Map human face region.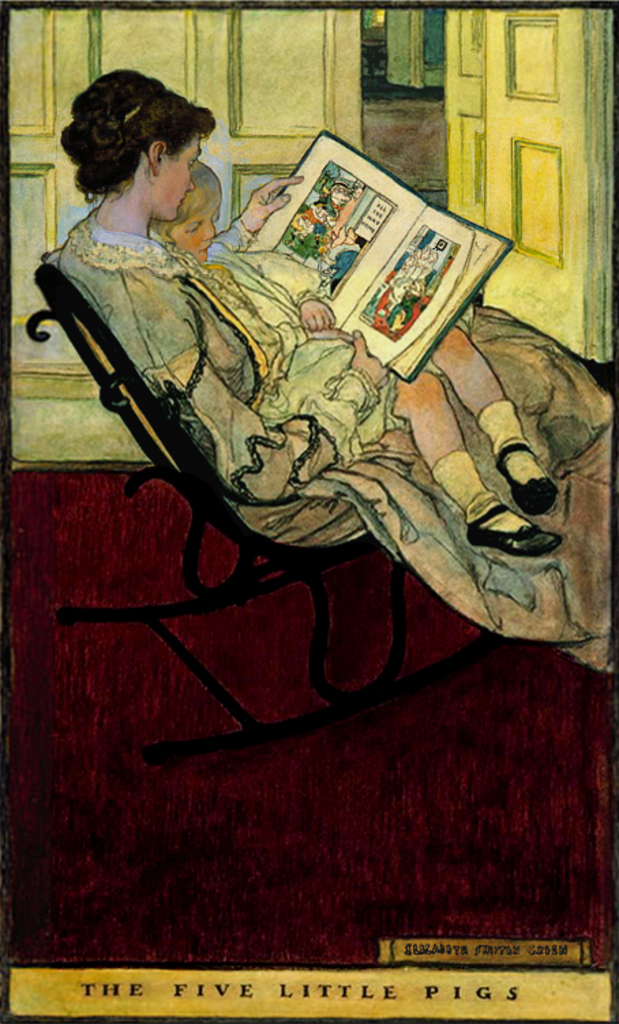
Mapped to crop(170, 191, 221, 263).
